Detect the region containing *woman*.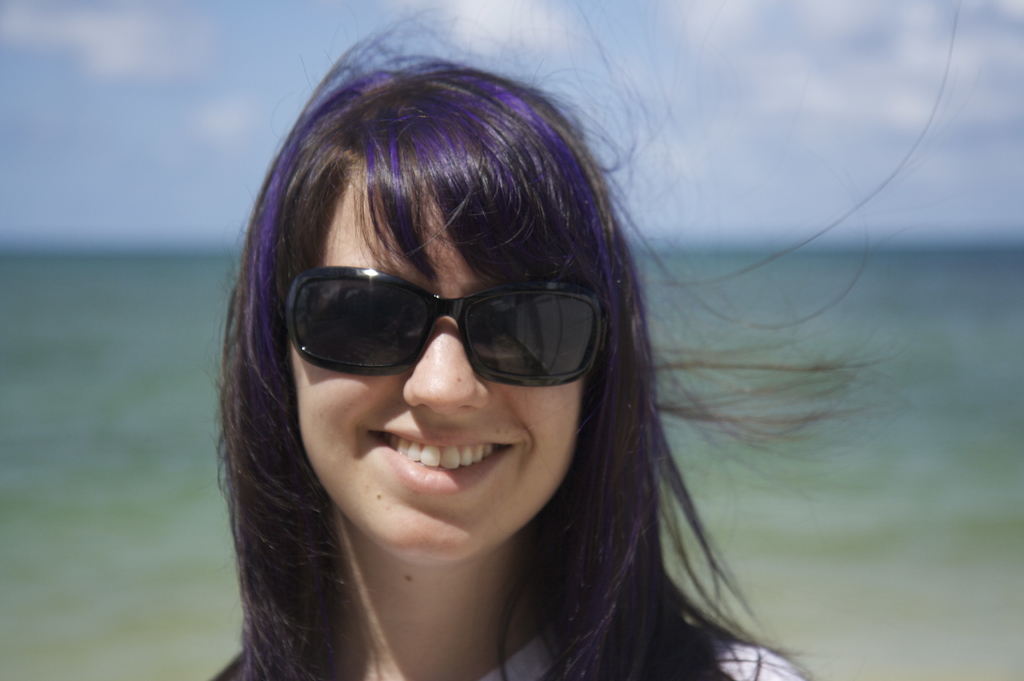
select_region(207, 0, 970, 680).
